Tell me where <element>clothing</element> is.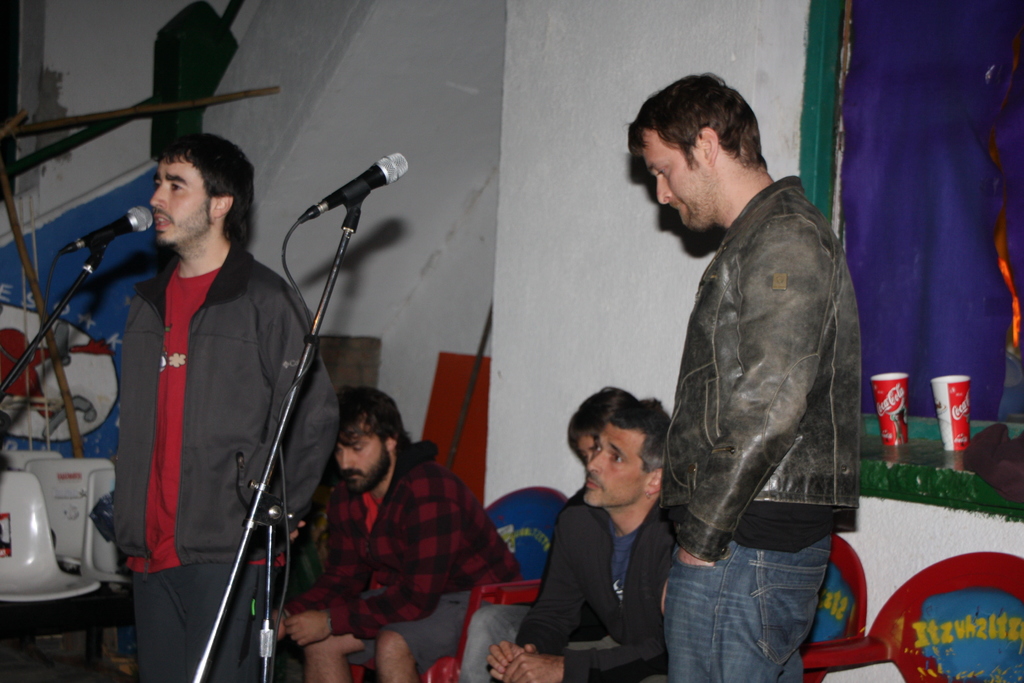
<element>clothing</element> is at [left=666, top=165, right=867, bottom=682].
